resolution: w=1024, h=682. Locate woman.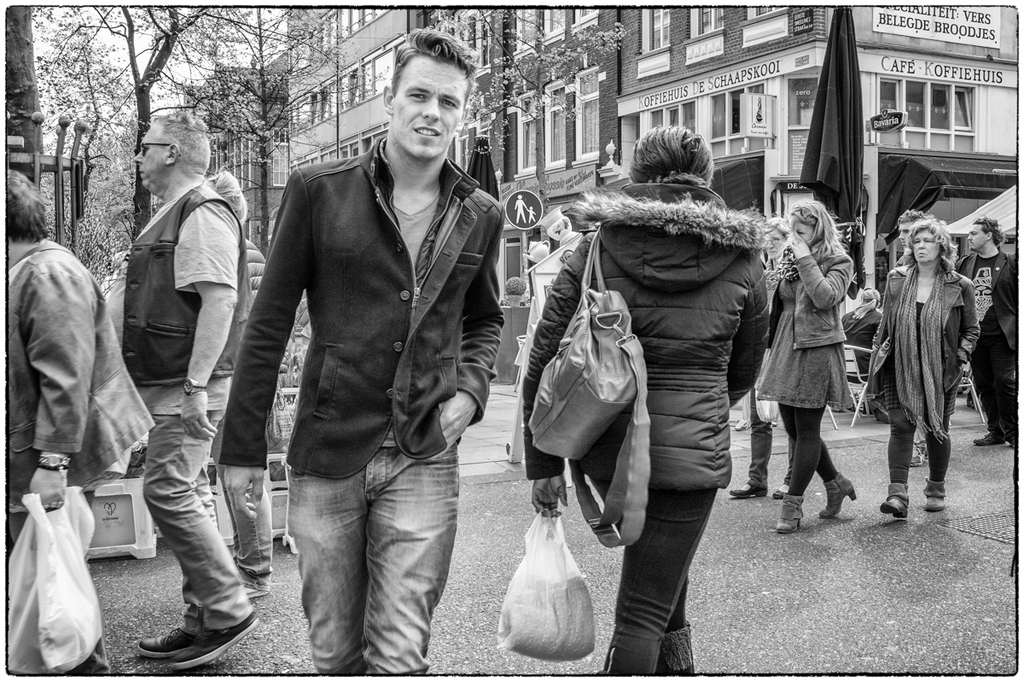
crop(208, 170, 280, 589).
